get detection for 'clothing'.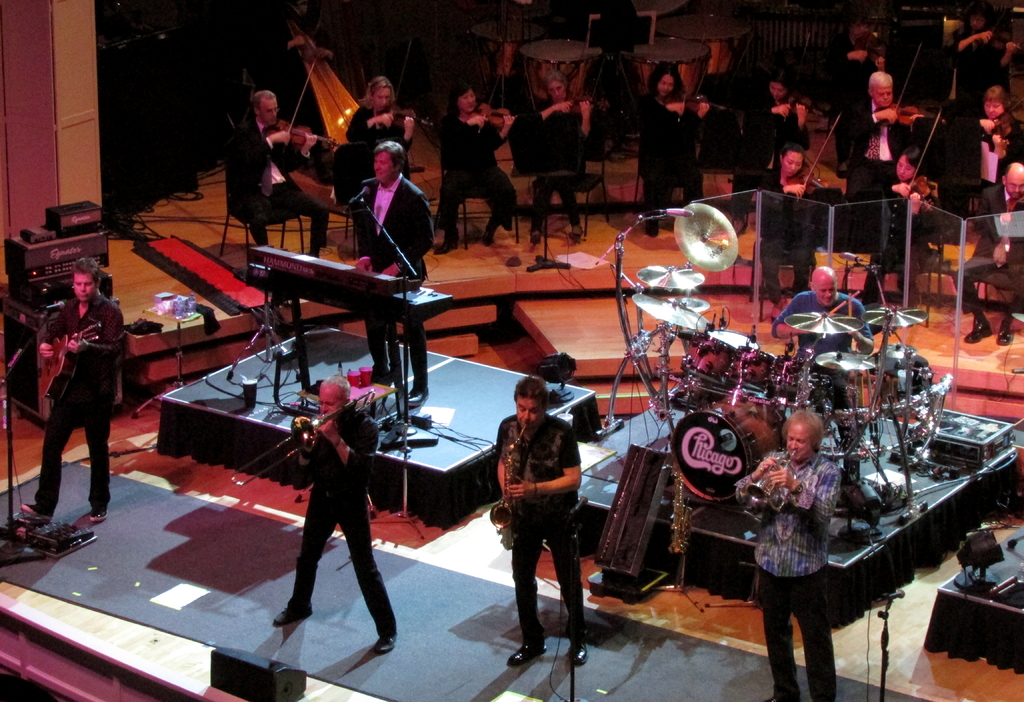
Detection: box(232, 115, 330, 248).
